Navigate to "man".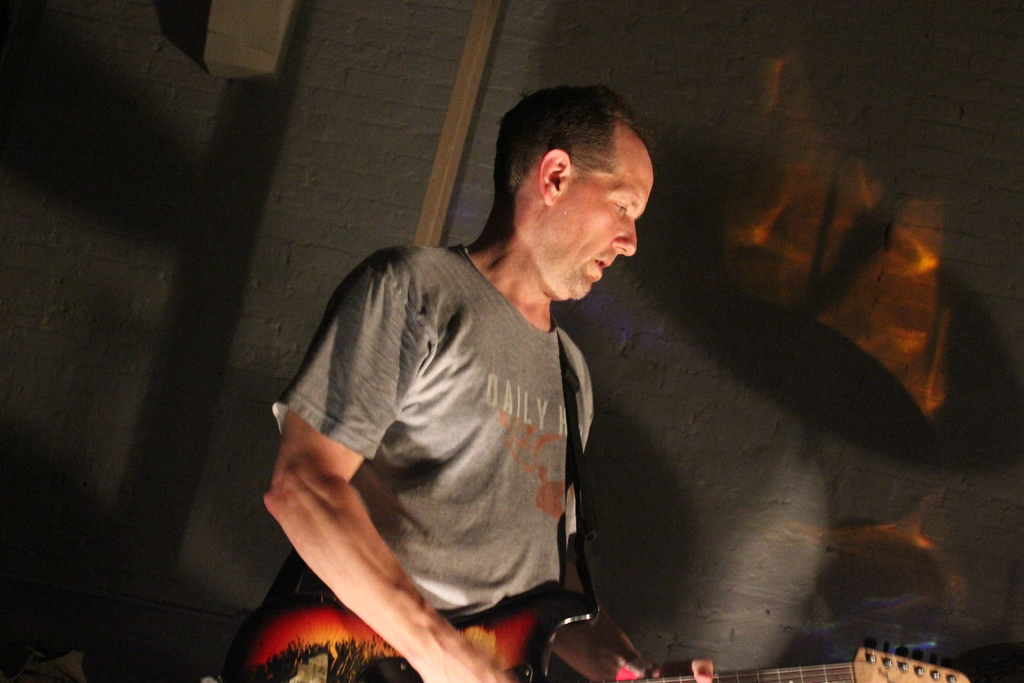
Navigation target: box=[257, 63, 701, 682].
